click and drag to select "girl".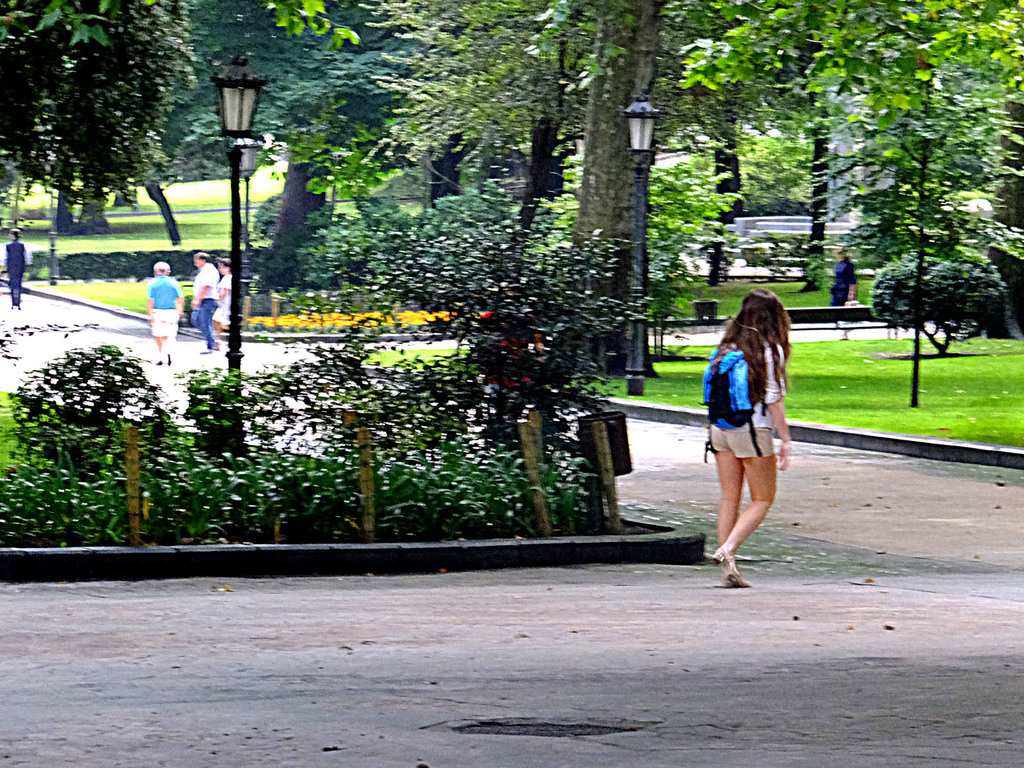
Selection: Rect(694, 282, 800, 593).
